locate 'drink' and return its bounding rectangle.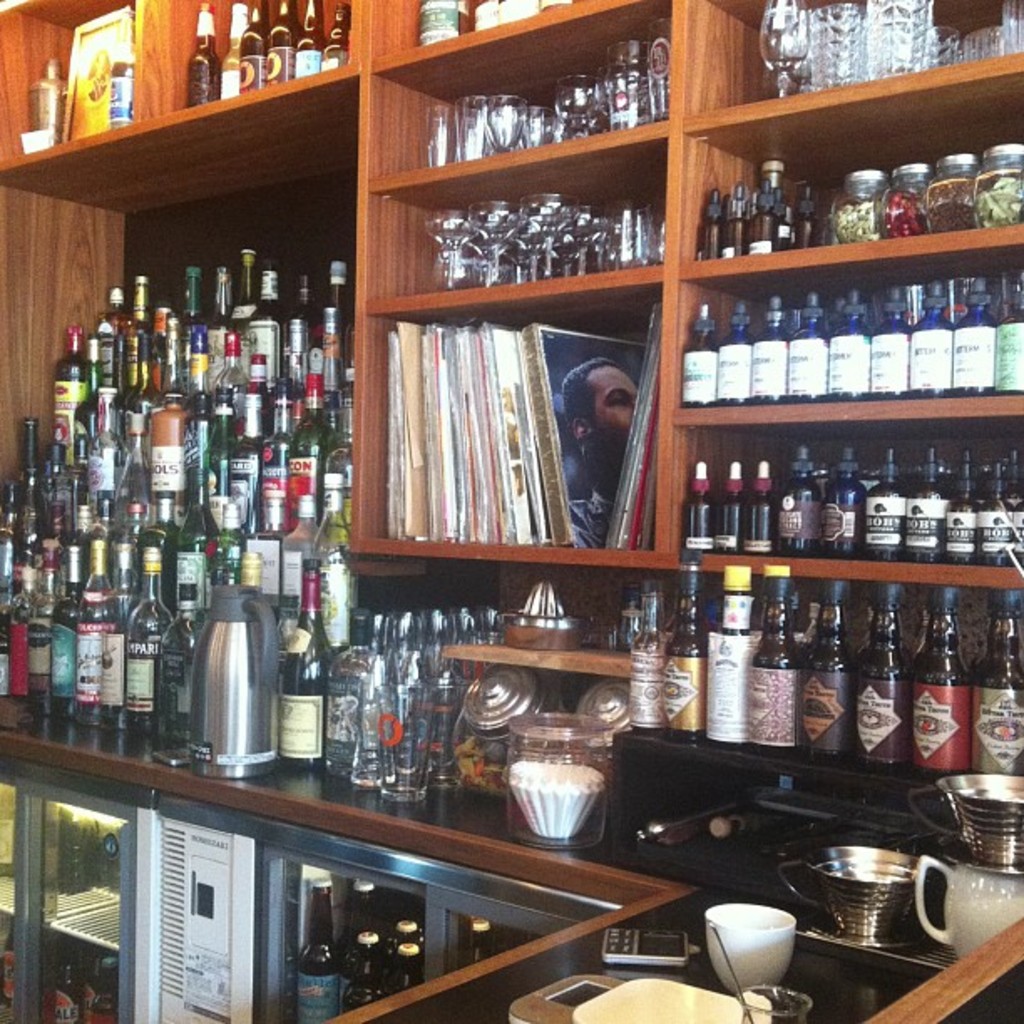
{"x1": 335, "y1": 264, "x2": 350, "y2": 355}.
